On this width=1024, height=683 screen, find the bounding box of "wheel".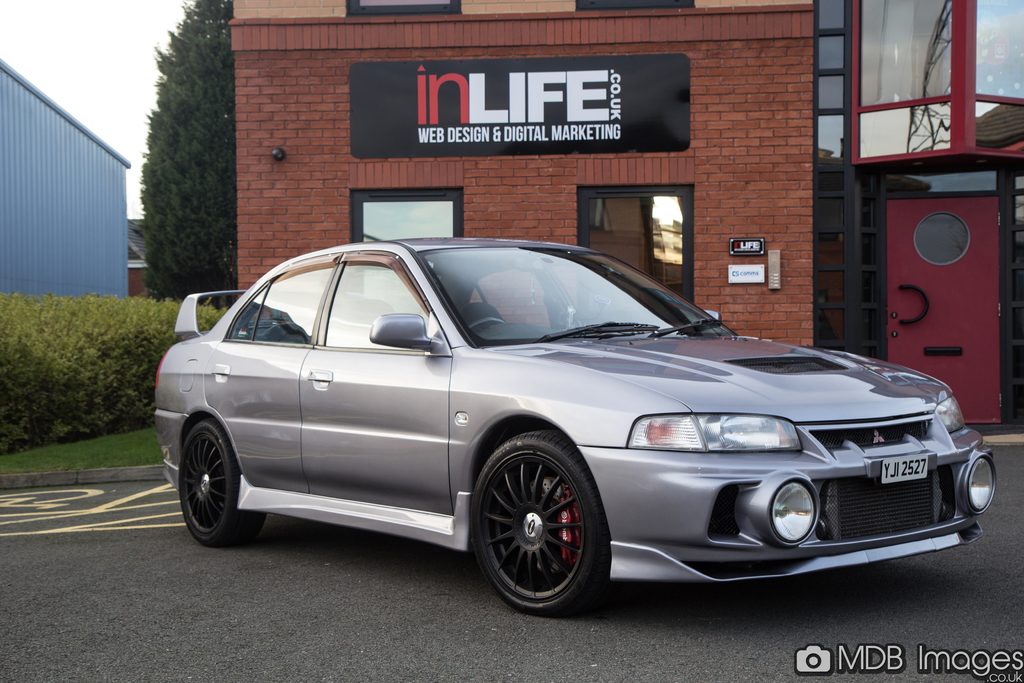
Bounding box: l=473, t=427, r=607, b=614.
